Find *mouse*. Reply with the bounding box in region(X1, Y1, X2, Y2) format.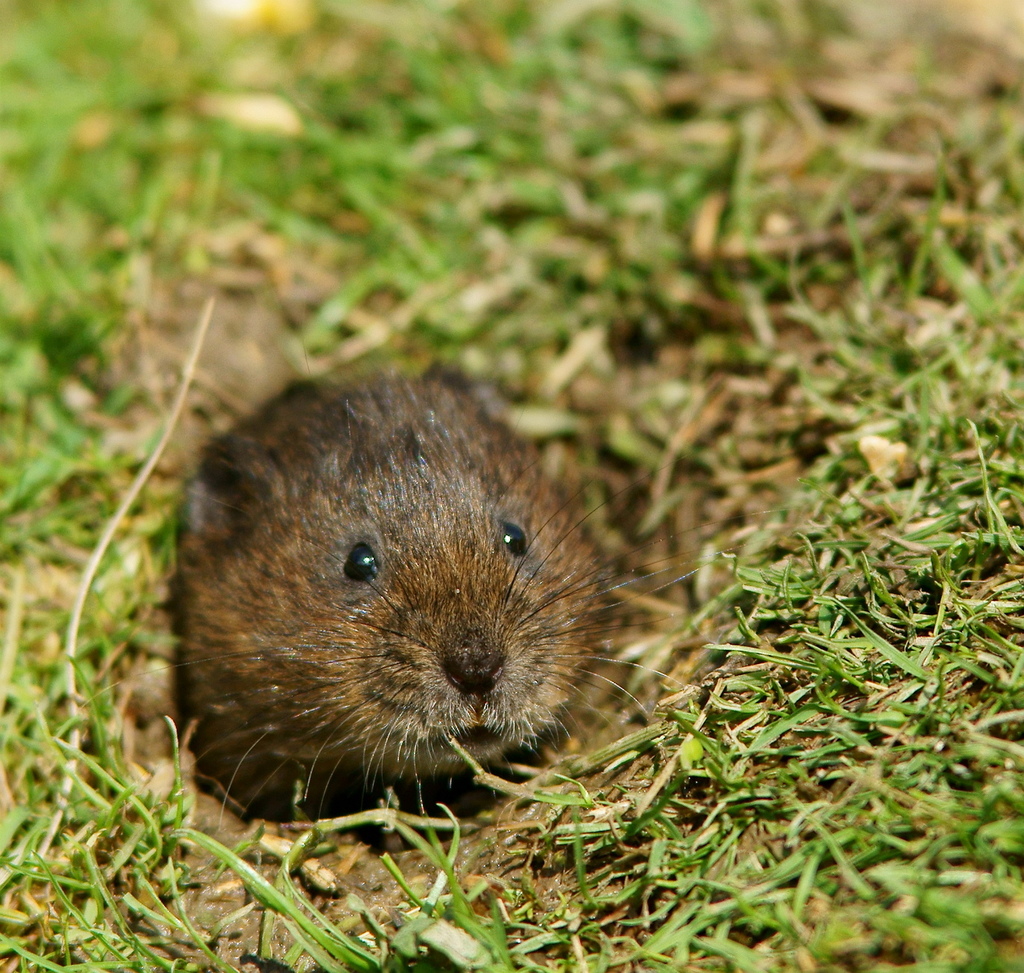
region(142, 372, 705, 827).
